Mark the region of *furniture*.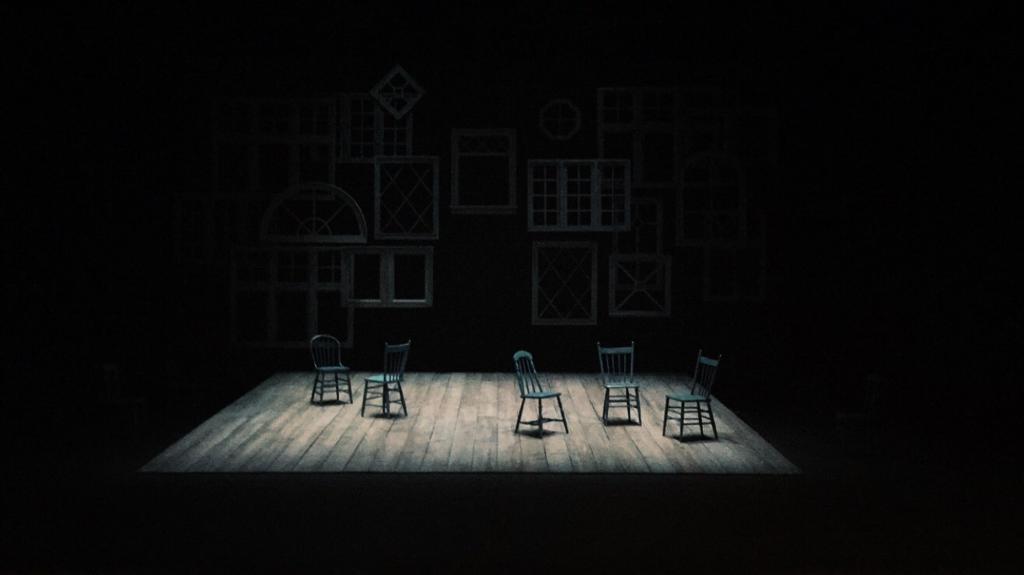
Region: box=[512, 350, 568, 437].
